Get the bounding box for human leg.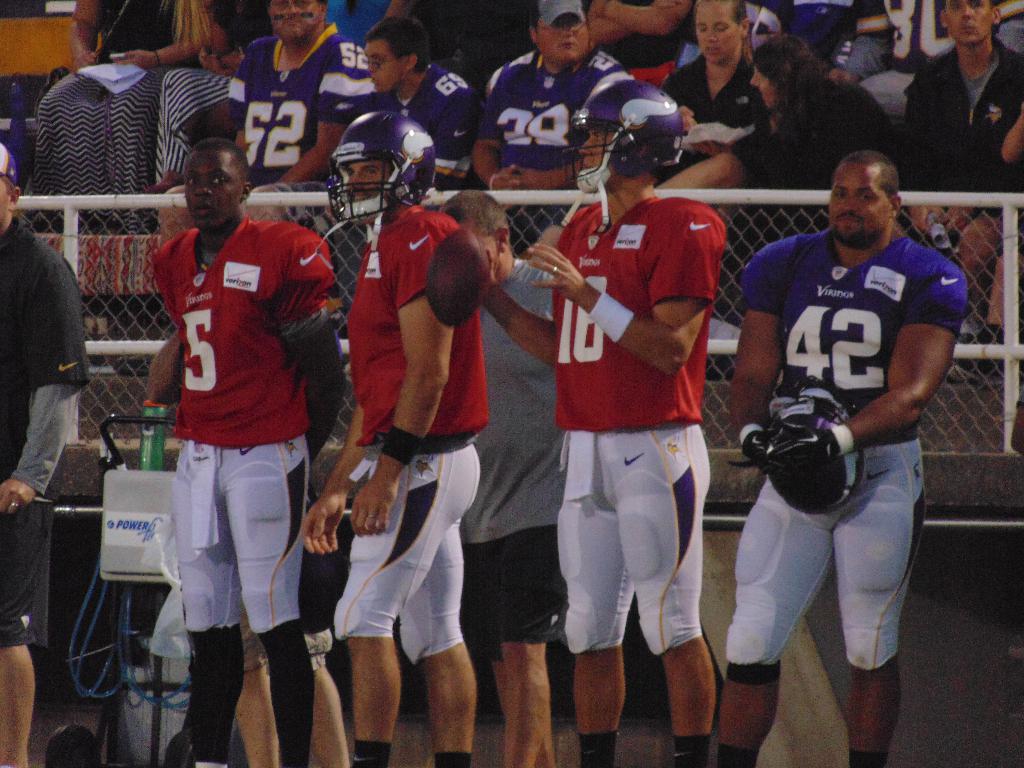
[x1=821, y1=442, x2=933, y2=766].
